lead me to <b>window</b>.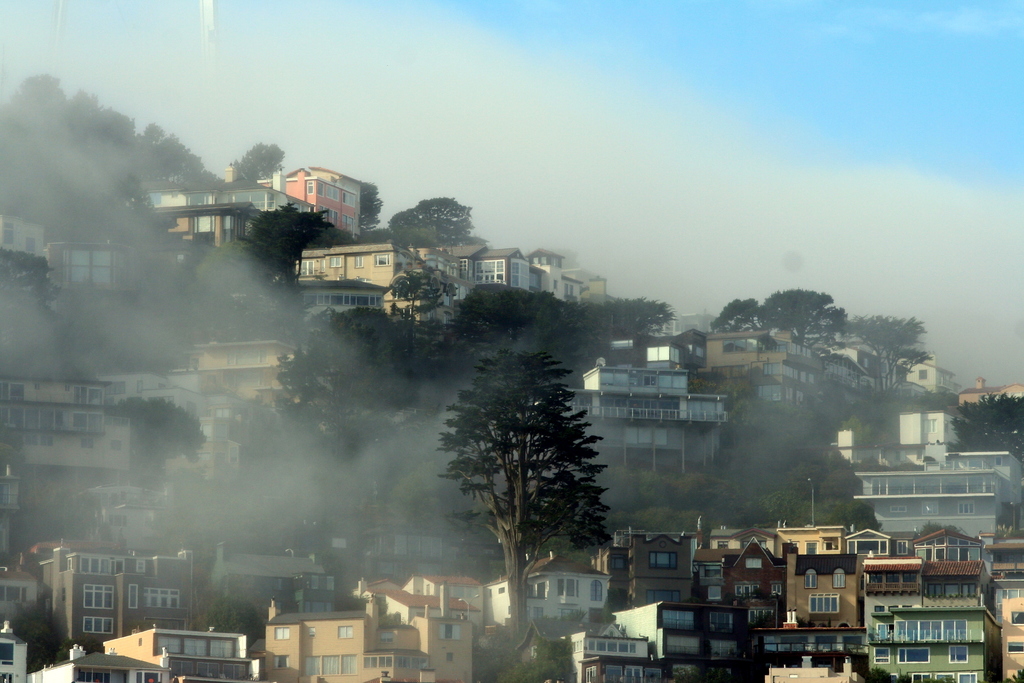
Lead to rect(150, 589, 189, 607).
